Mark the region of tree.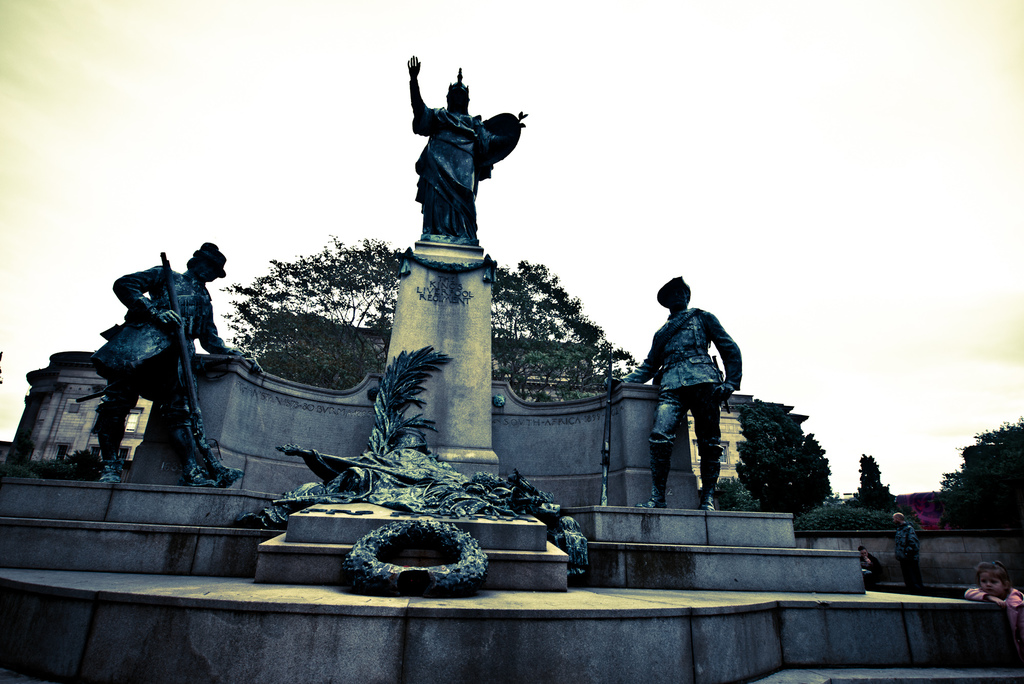
Region: region(800, 432, 831, 503).
